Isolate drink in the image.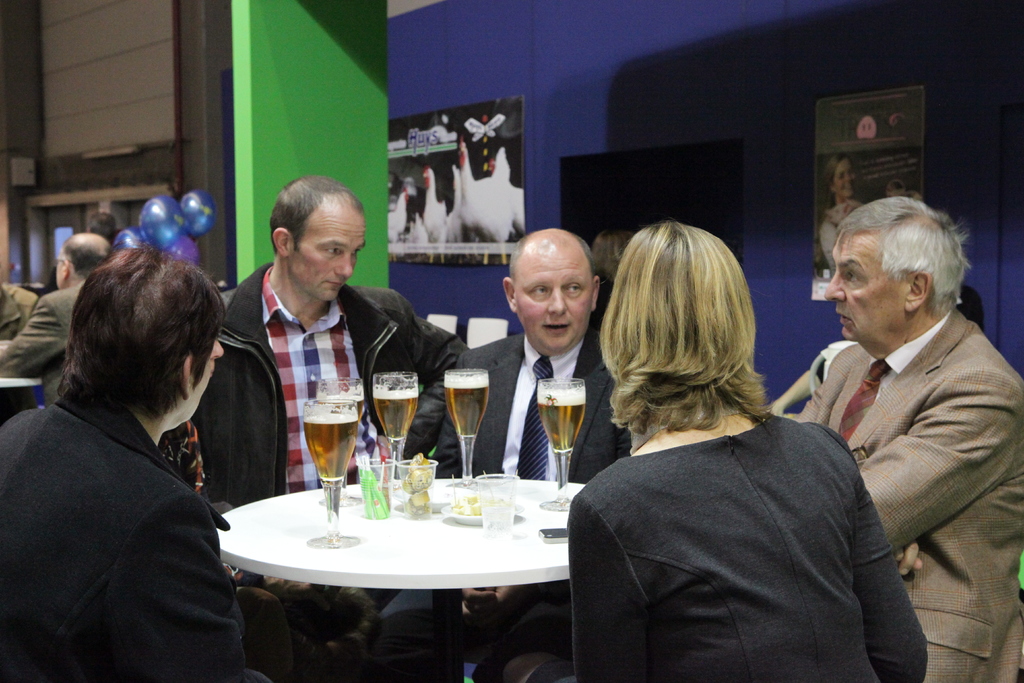
Isolated region: x1=538, y1=398, x2=591, y2=456.
